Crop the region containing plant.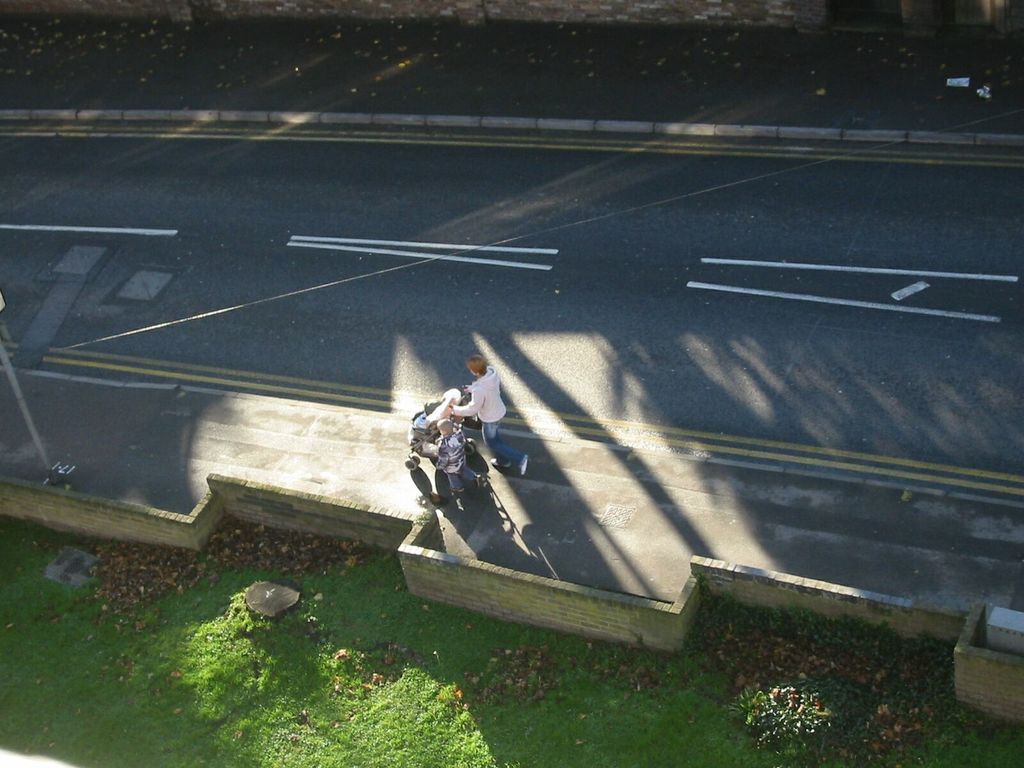
Crop region: (0, 521, 1020, 767).
